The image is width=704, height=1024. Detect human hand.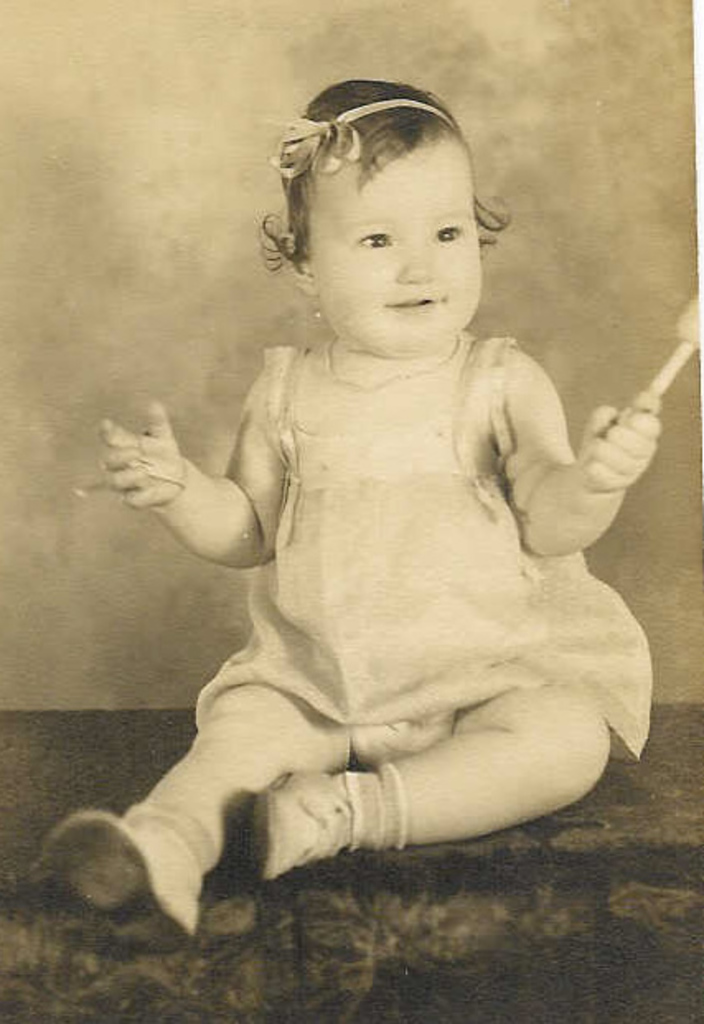
Detection: [564, 361, 683, 519].
